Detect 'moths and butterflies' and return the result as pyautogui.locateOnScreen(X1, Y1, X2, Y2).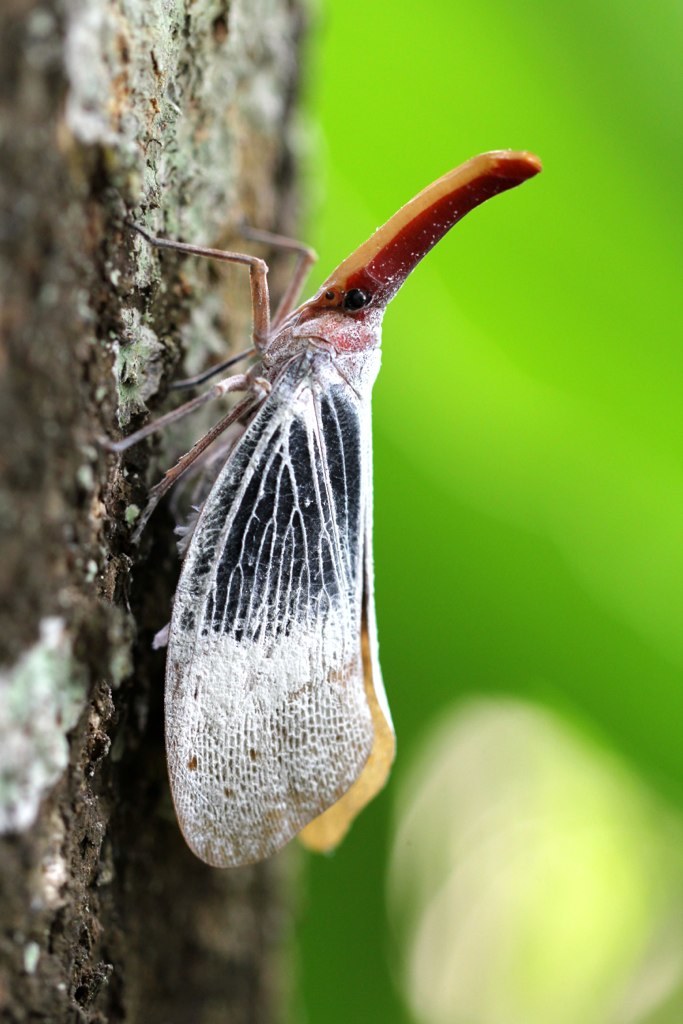
pyautogui.locateOnScreen(83, 145, 544, 879).
